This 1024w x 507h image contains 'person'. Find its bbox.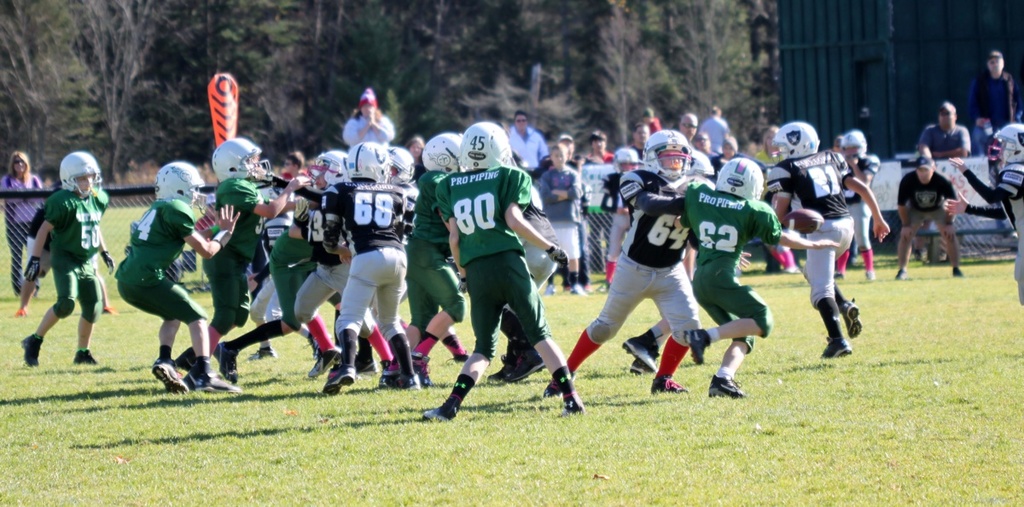
bbox=(677, 110, 699, 151).
